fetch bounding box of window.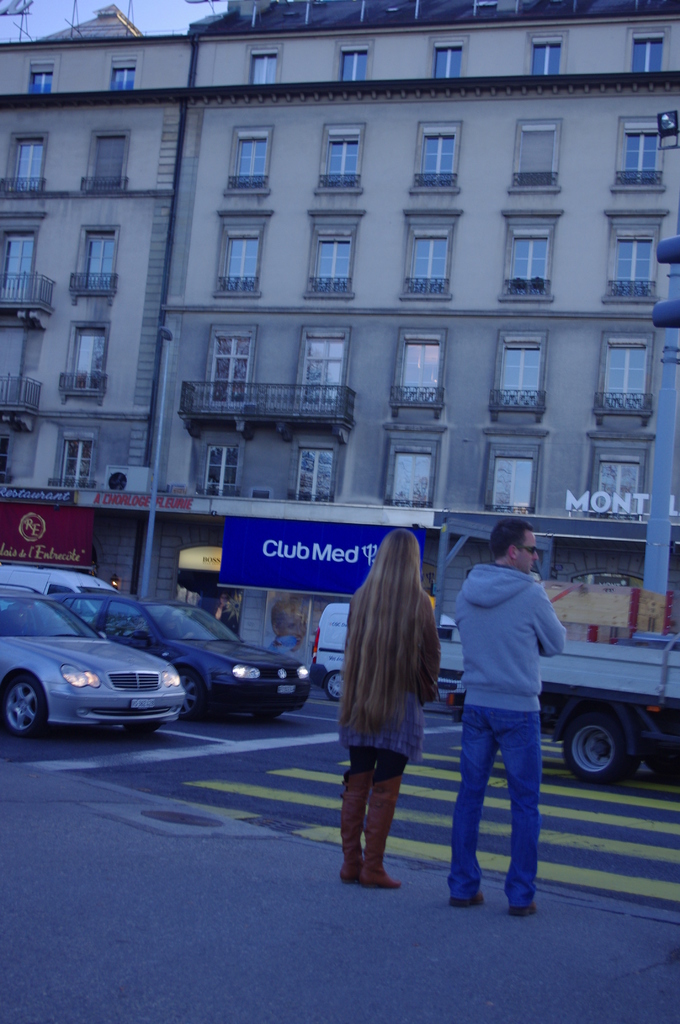
Bbox: x1=336, y1=42, x2=369, y2=77.
